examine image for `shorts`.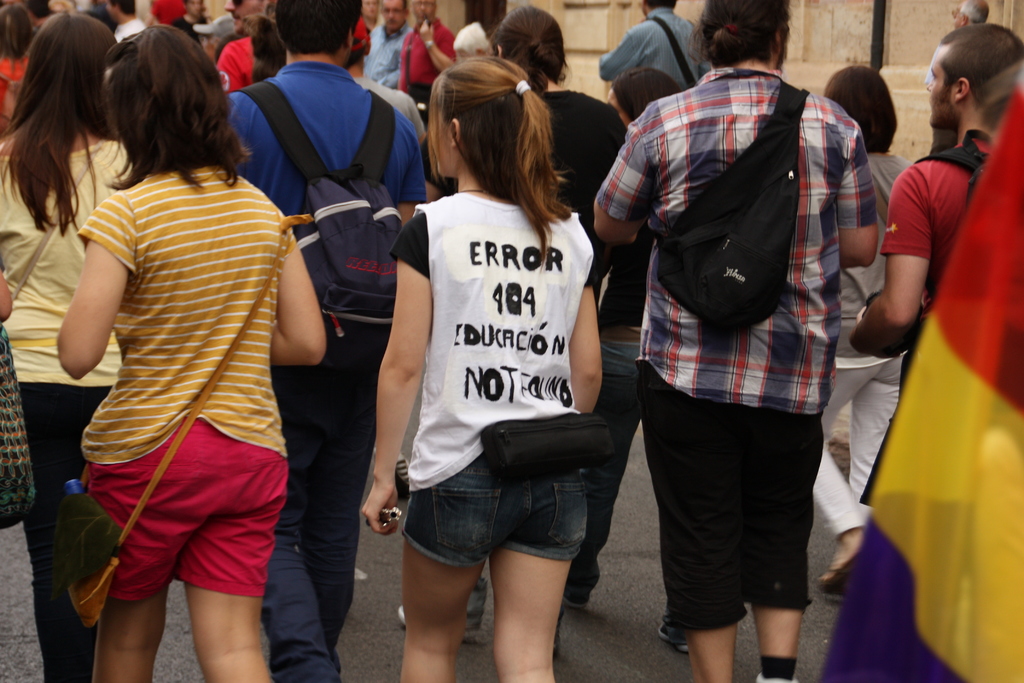
Examination result: region(636, 366, 822, 630).
